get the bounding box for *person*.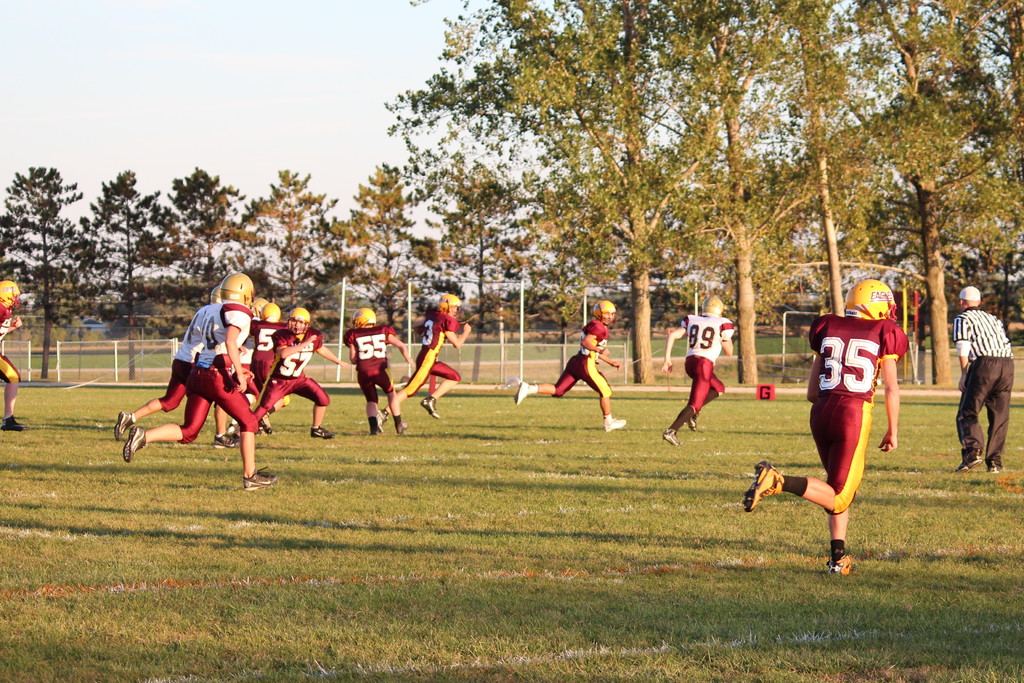
x1=660 y1=294 x2=735 y2=448.
